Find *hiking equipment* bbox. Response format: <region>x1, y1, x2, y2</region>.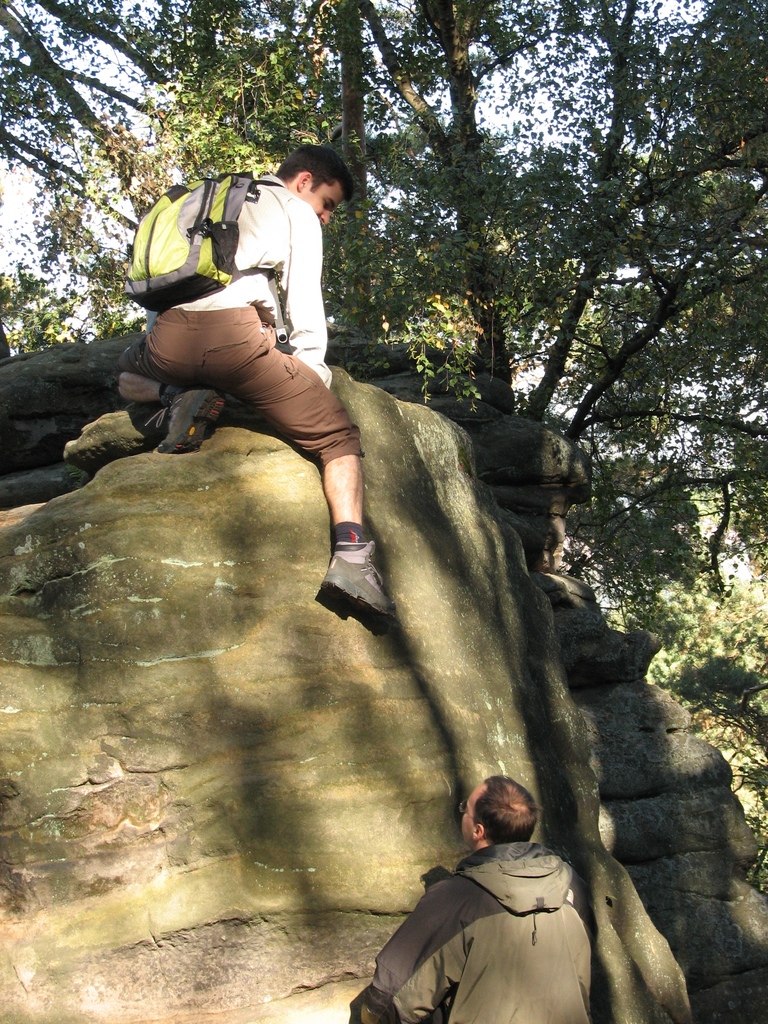
<region>321, 547, 398, 620</region>.
